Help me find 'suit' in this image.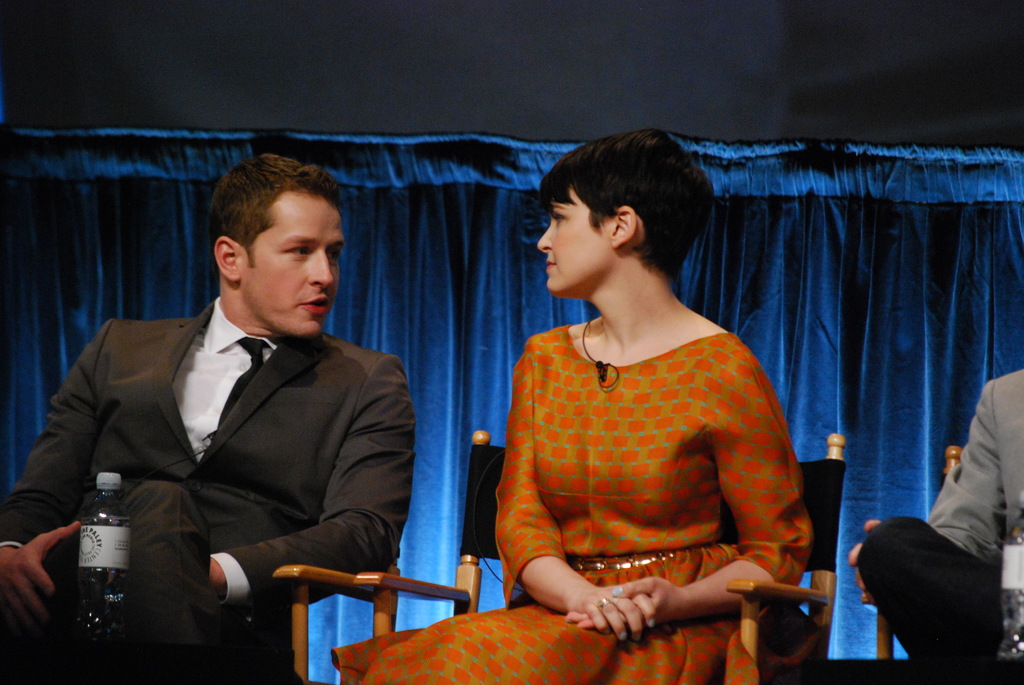
Found it: {"left": 0, "top": 296, "right": 412, "bottom": 681}.
